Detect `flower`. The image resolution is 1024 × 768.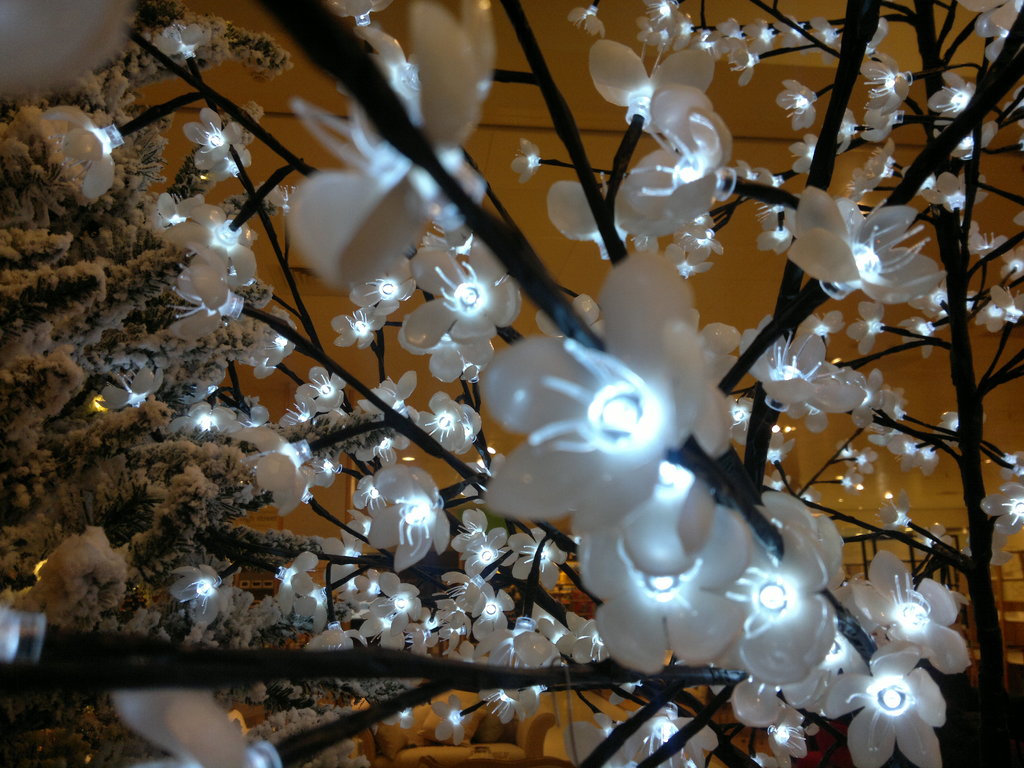
(x1=358, y1=472, x2=443, y2=588).
